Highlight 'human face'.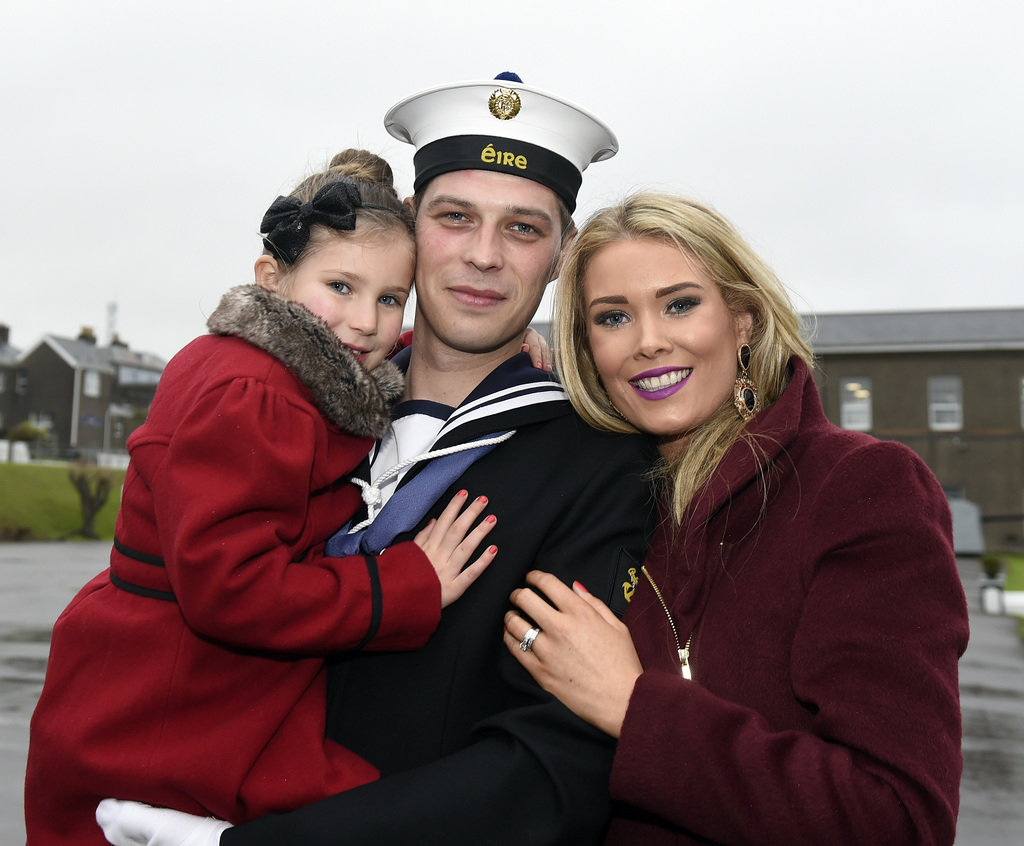
Highlighted region: box(581, 241, 738, 435).
